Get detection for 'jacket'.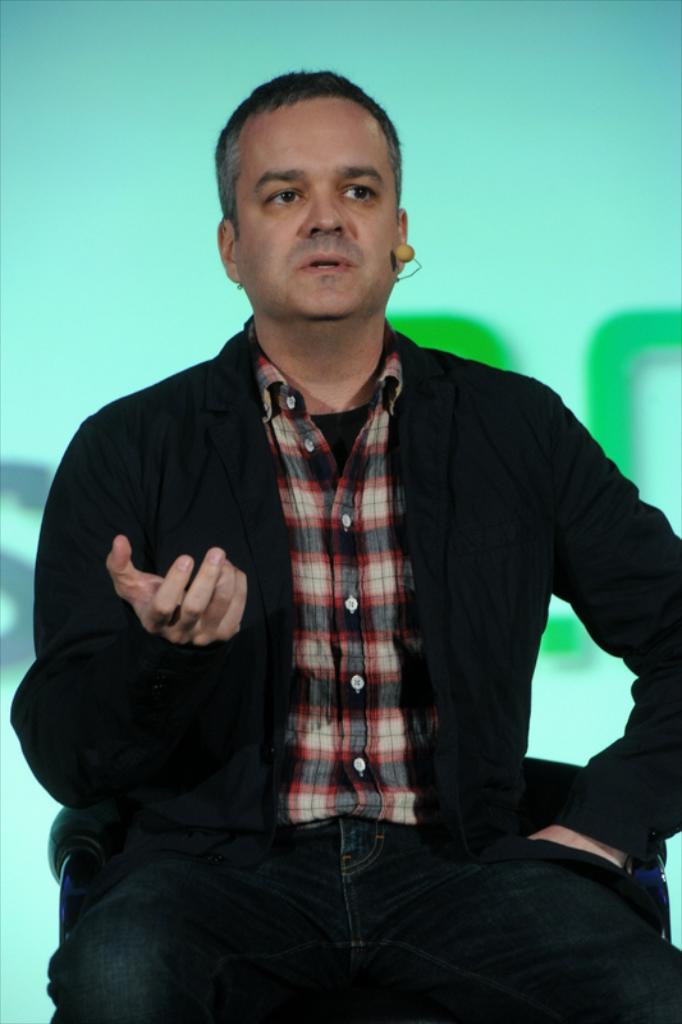
Detection: [9,317,681,938].
